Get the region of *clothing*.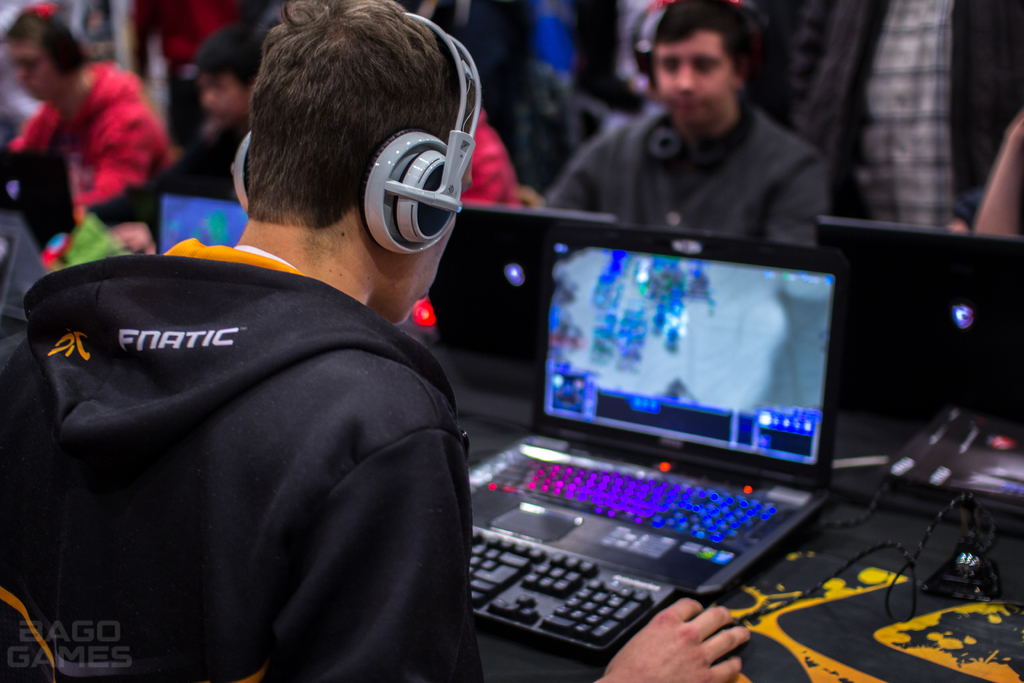
(x1=0, y1=63, x2=166, y2=206).
